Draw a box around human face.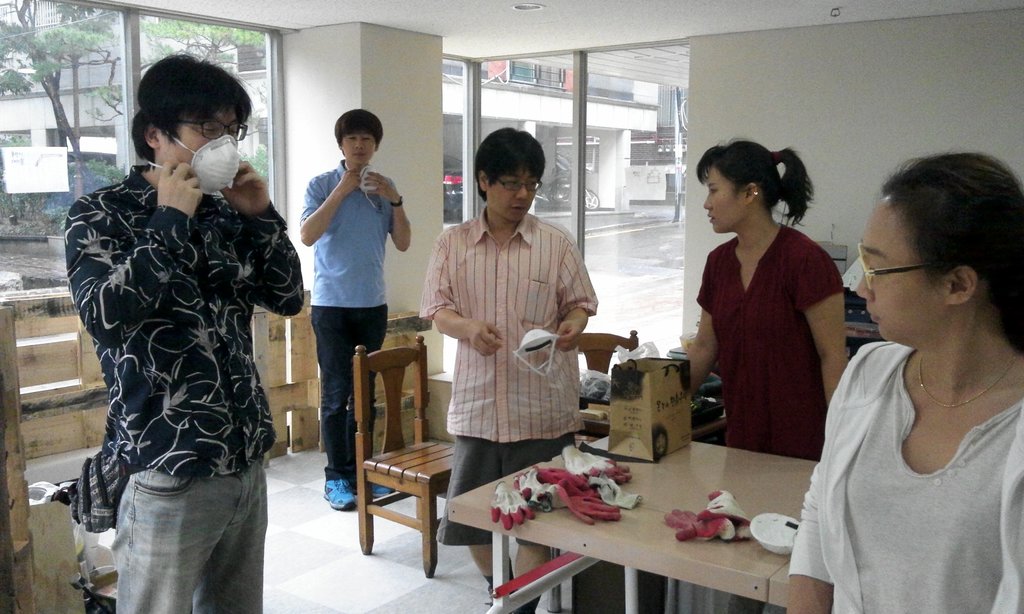
<region>704, 157, 751, 231</region>.
